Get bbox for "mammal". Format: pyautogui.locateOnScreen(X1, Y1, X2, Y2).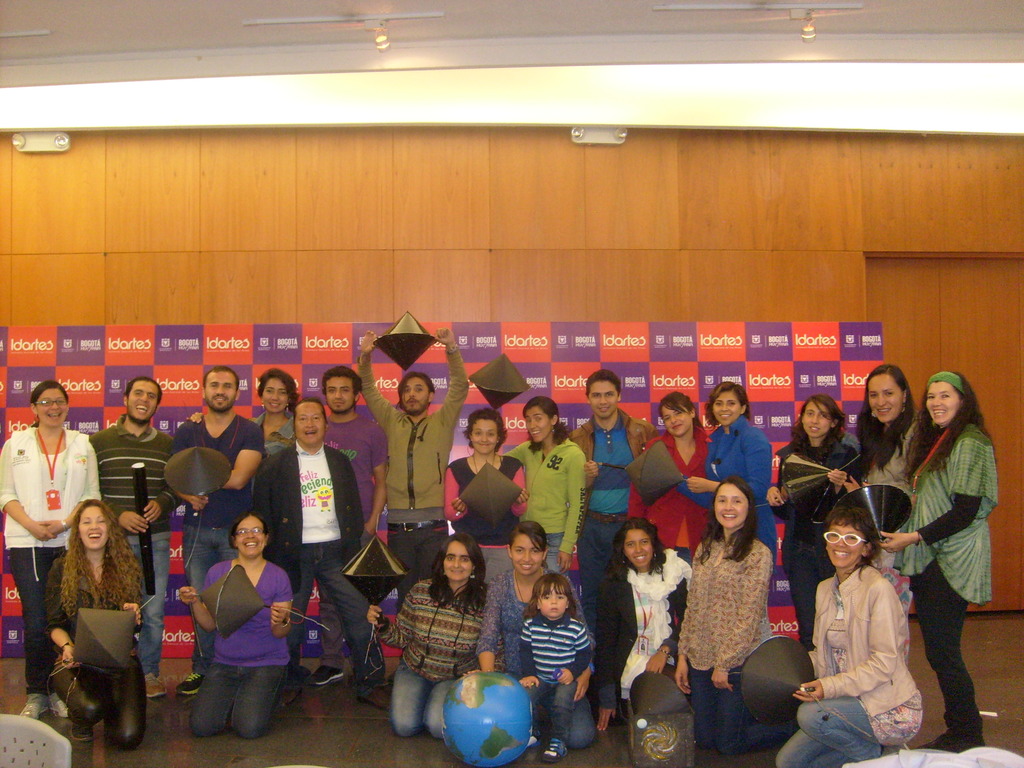
pyautogui.locateOnScreen(625, 388, 711, 617).
